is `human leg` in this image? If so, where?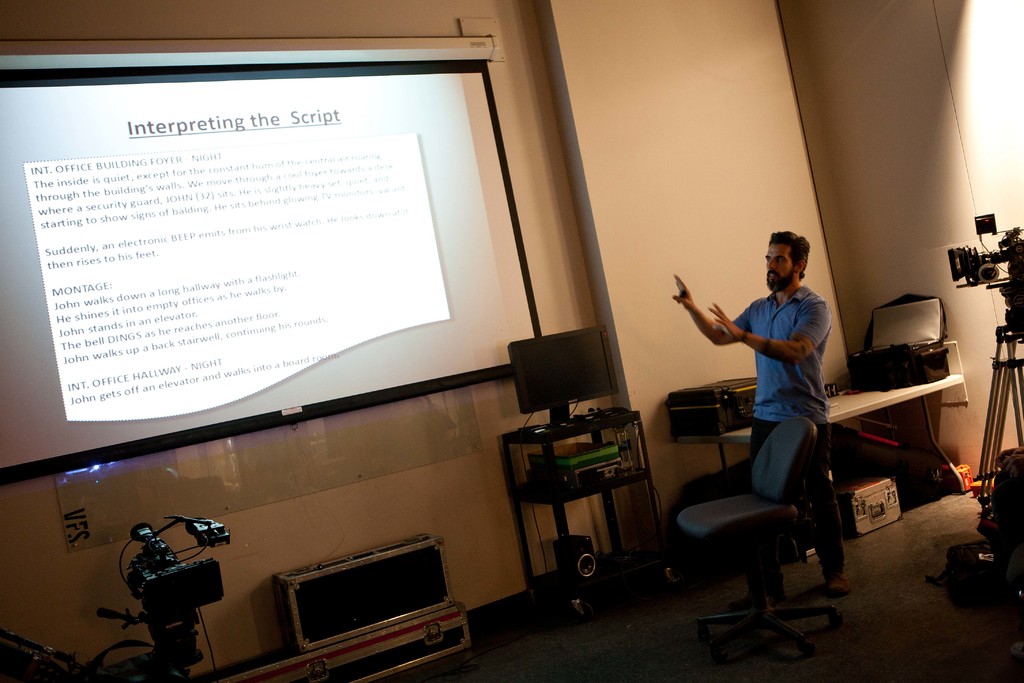
Yes, at locate(814, 416, 855, 602).
